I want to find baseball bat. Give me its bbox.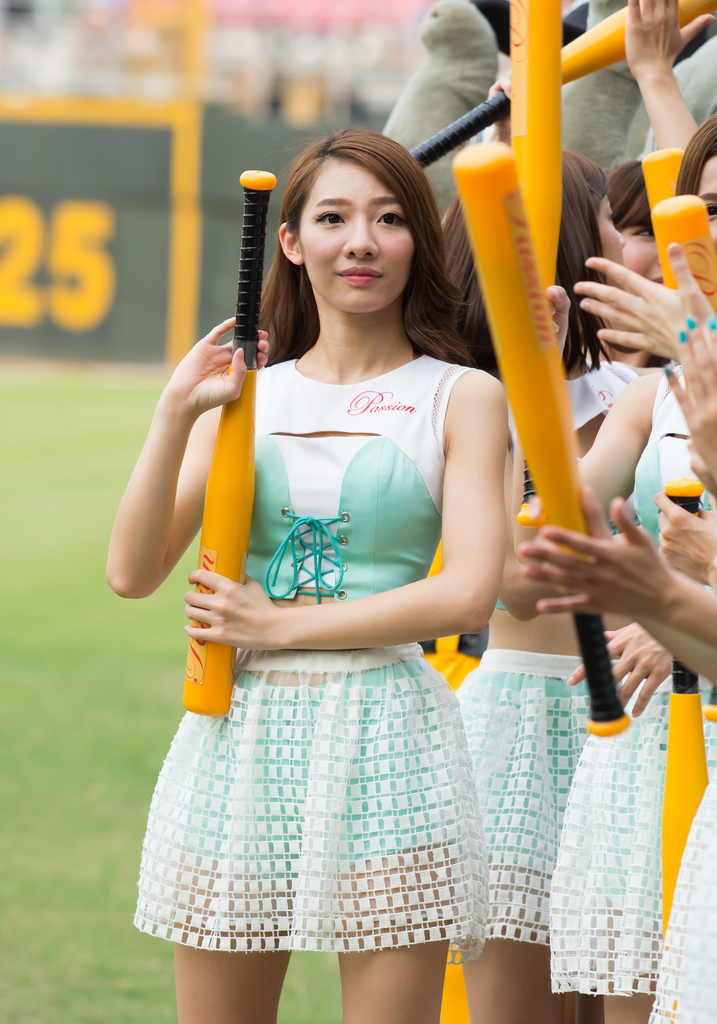
(655, 473, 709, 1022).
